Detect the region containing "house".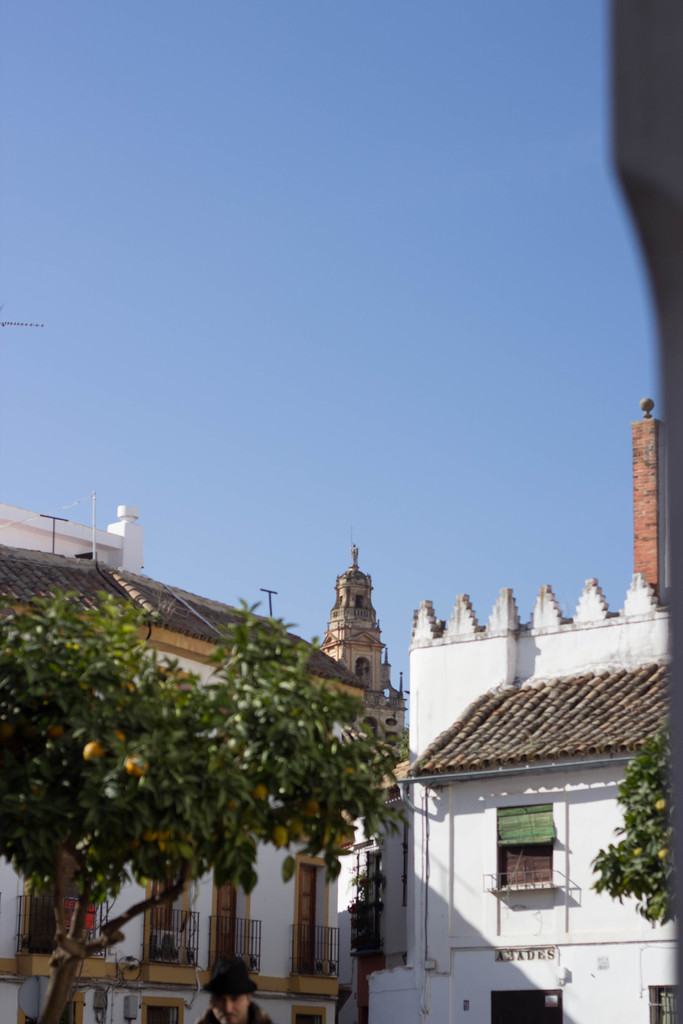
(0,538,395,1023).
